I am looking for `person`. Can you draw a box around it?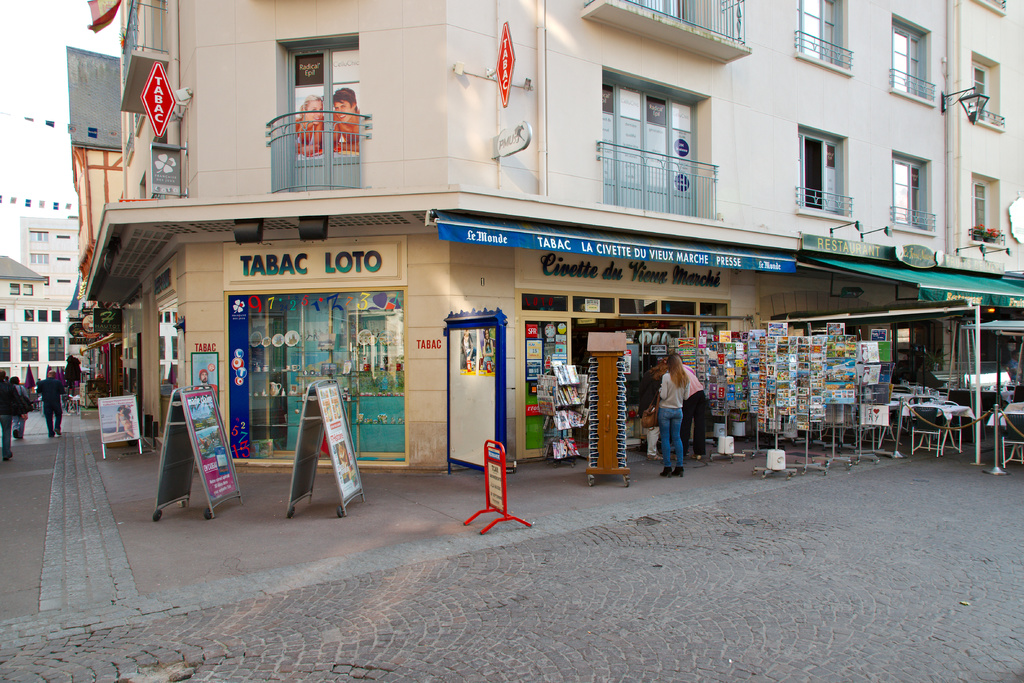
Sure, the bounding box is box=[33, 369, 67, 441].
